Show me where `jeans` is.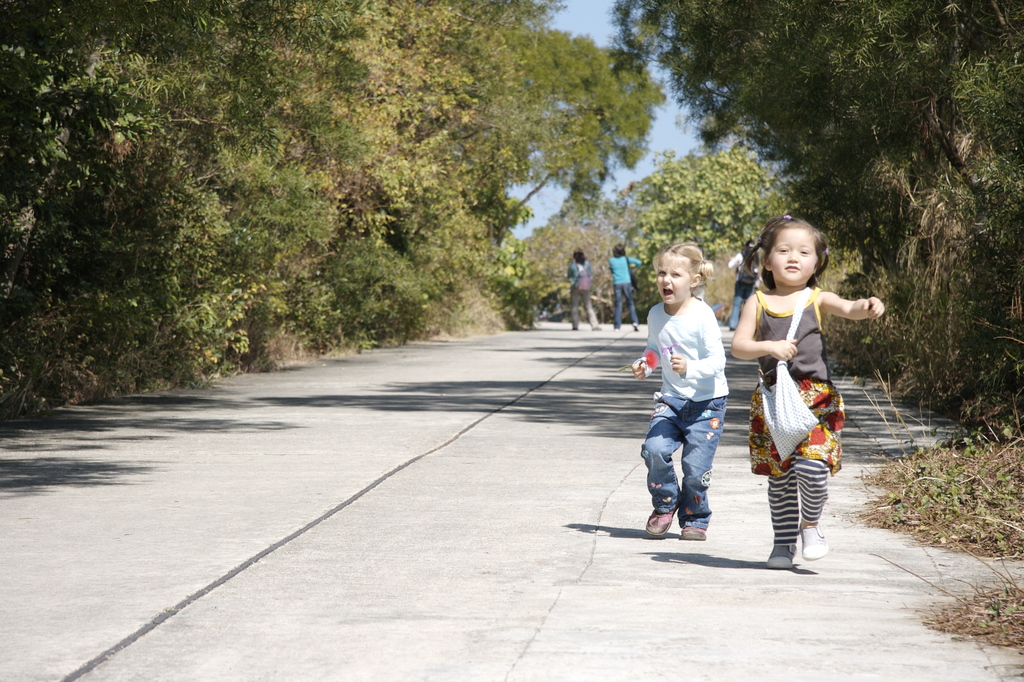
`jeans` is at [730, 302, 742, 329].
